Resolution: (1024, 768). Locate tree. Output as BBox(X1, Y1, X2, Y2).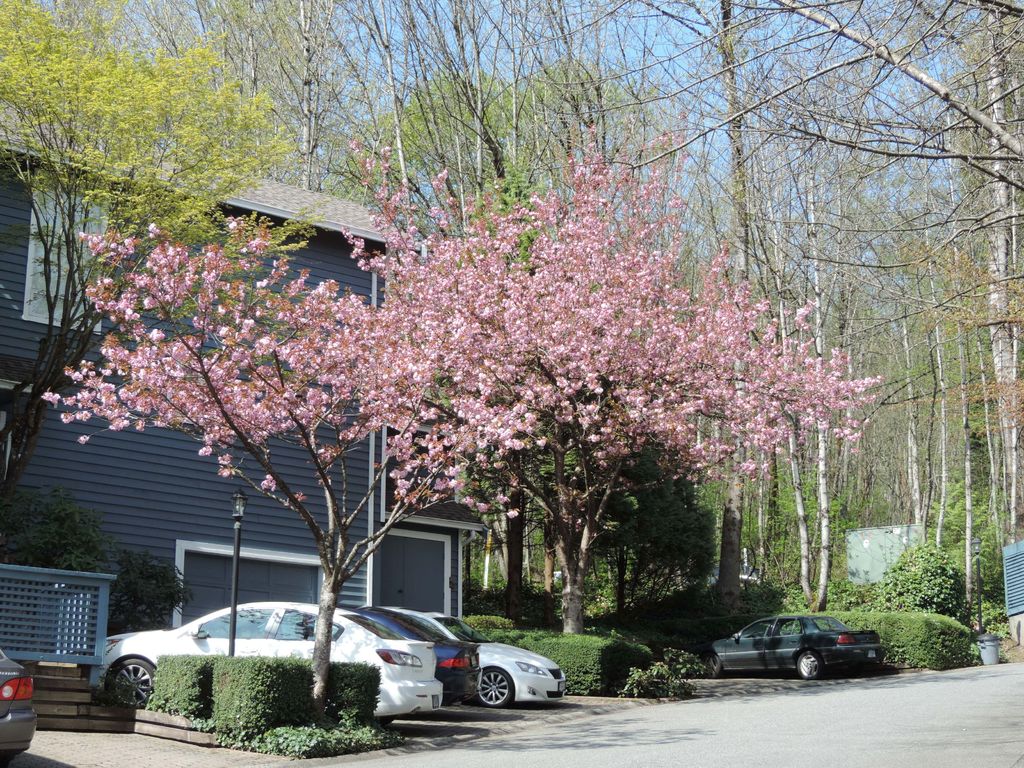
BBox(0, 0, 297, 554).
